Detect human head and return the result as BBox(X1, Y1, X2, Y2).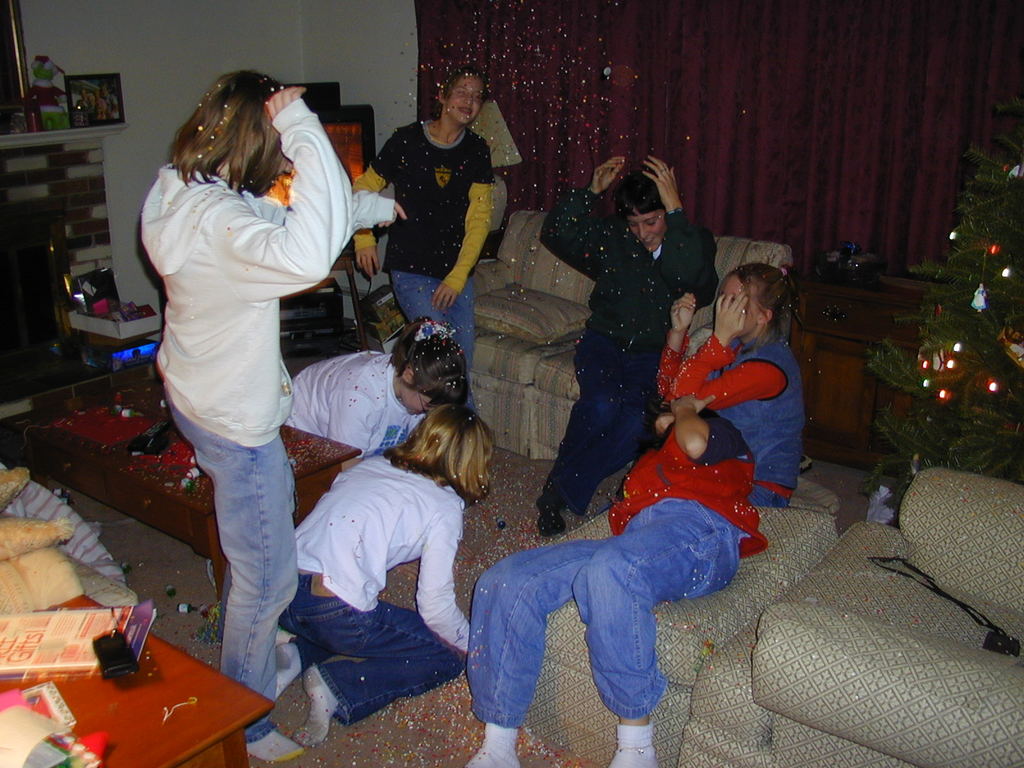
BBox(717, 260, 801, 337).
